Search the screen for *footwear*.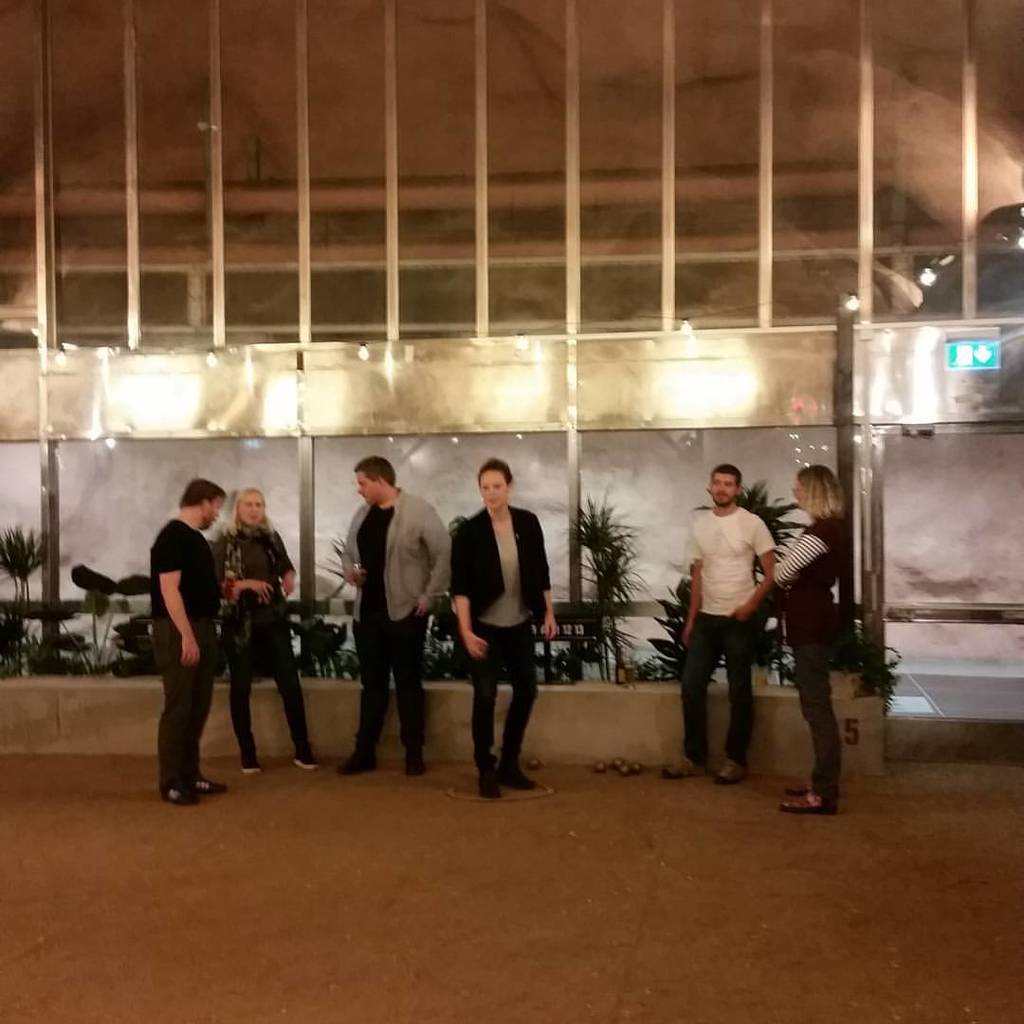
Found at <region>405, 747, 421, 777</region>.
